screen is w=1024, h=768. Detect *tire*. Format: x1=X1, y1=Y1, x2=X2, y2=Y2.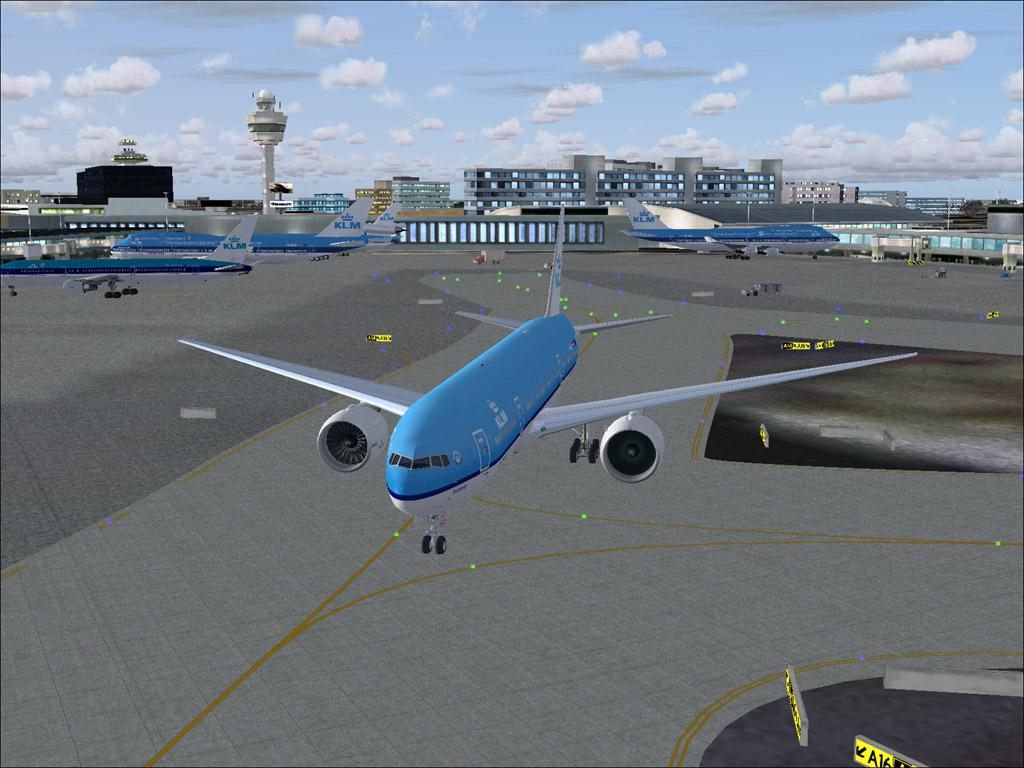
x1=435, y1=535, x2=451, y2=554.
